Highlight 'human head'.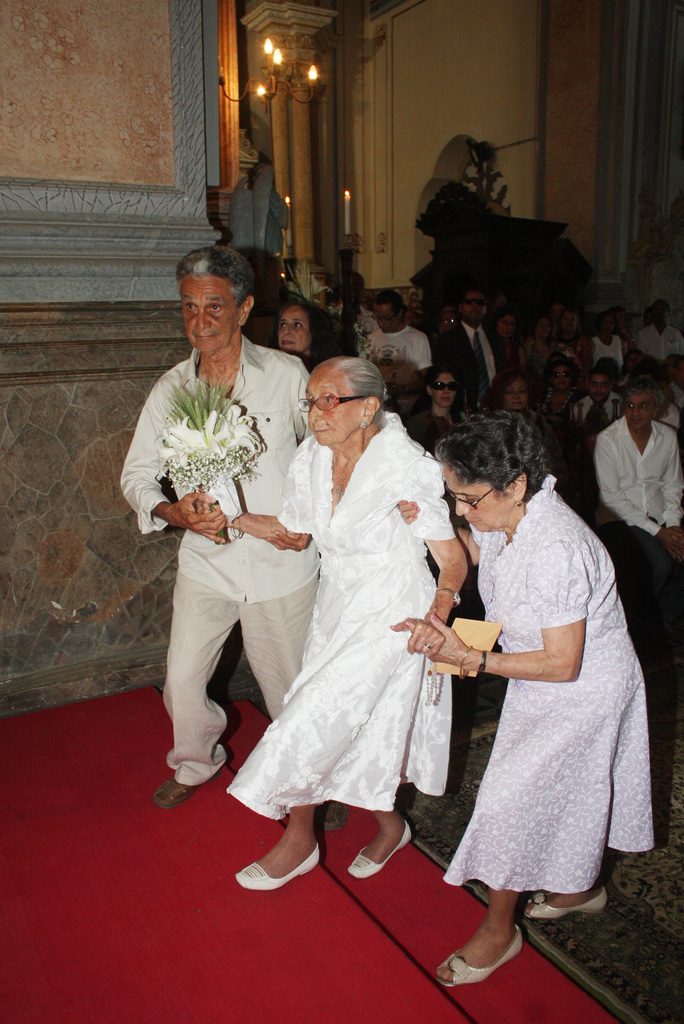
Highlighted region: select_region(275, 298, 331, 355).
